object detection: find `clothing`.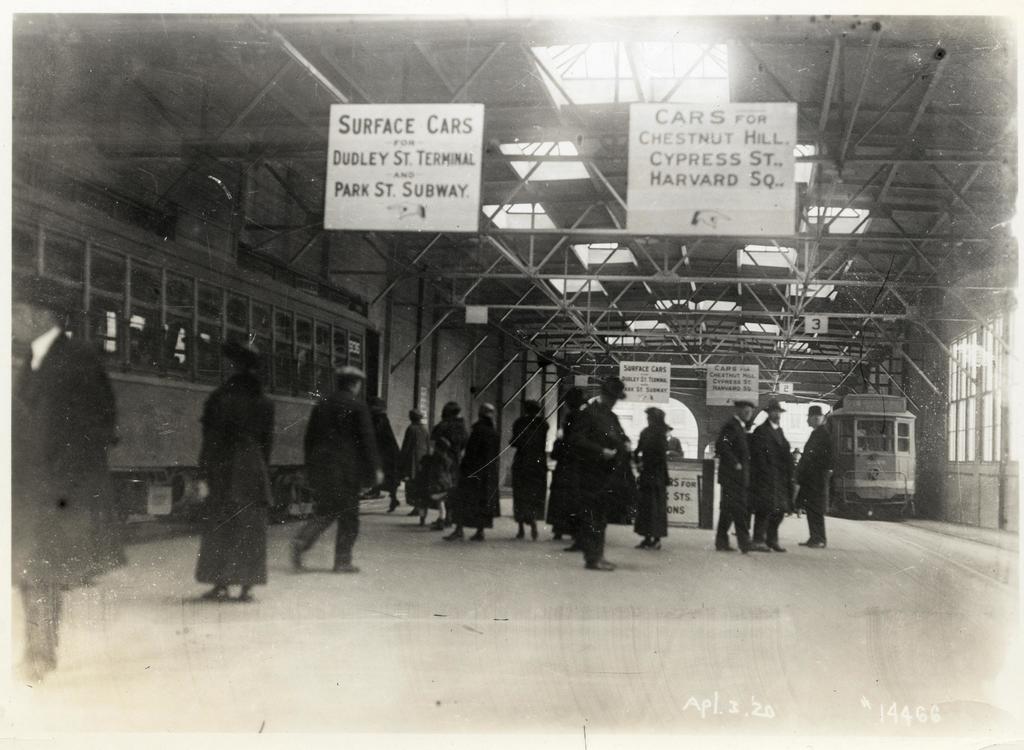
bbox(635, 420, 671, 532).
